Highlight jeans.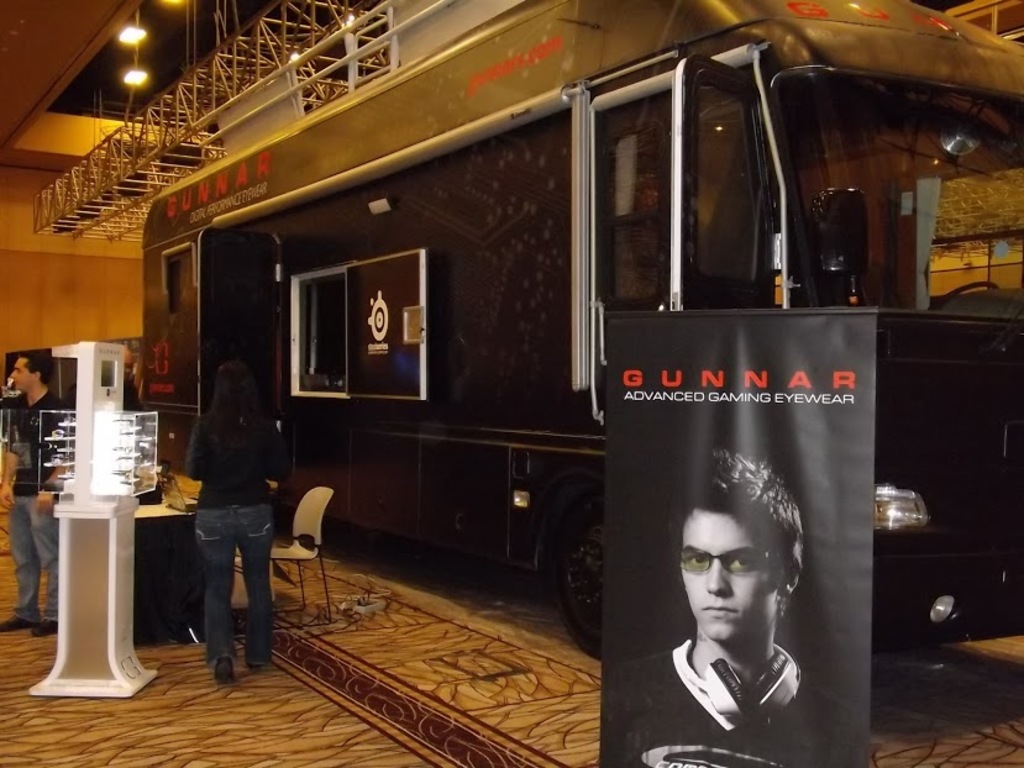
Highlighted region: BBox(7, 500, 62, 620).
